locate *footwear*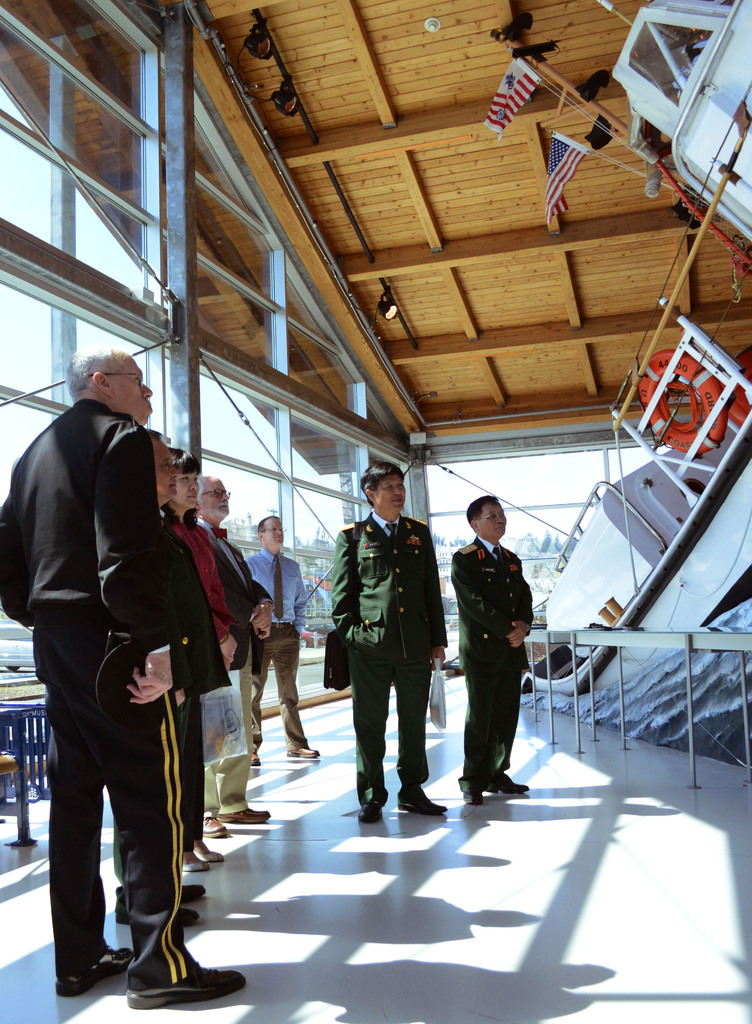
crop(467, 784, 484, 805)
